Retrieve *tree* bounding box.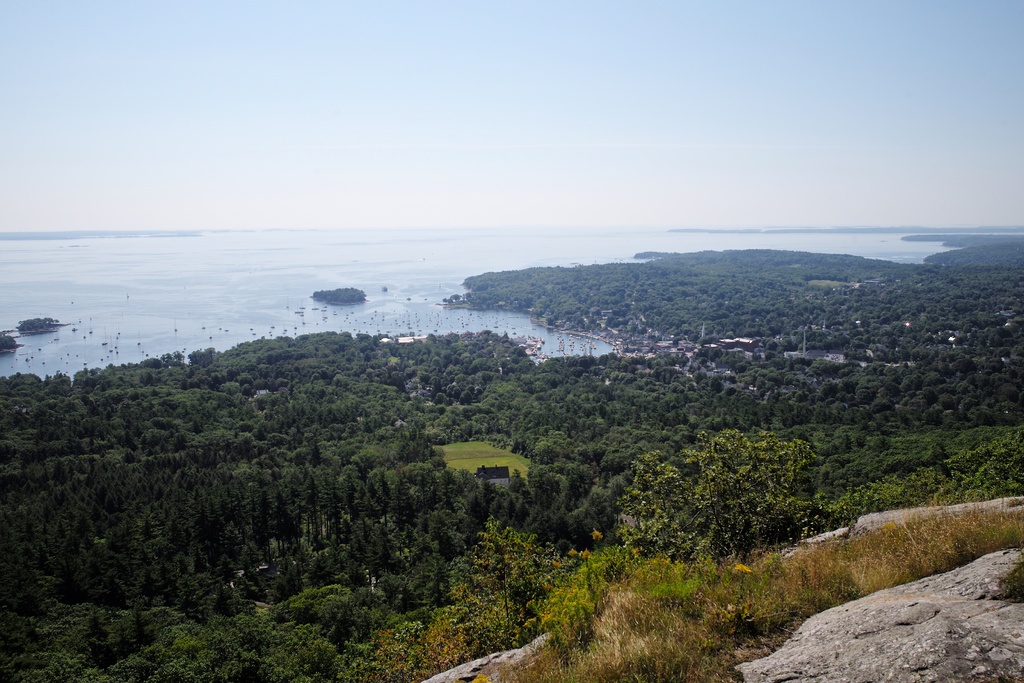
Bounding box: 618,446,702,560.
